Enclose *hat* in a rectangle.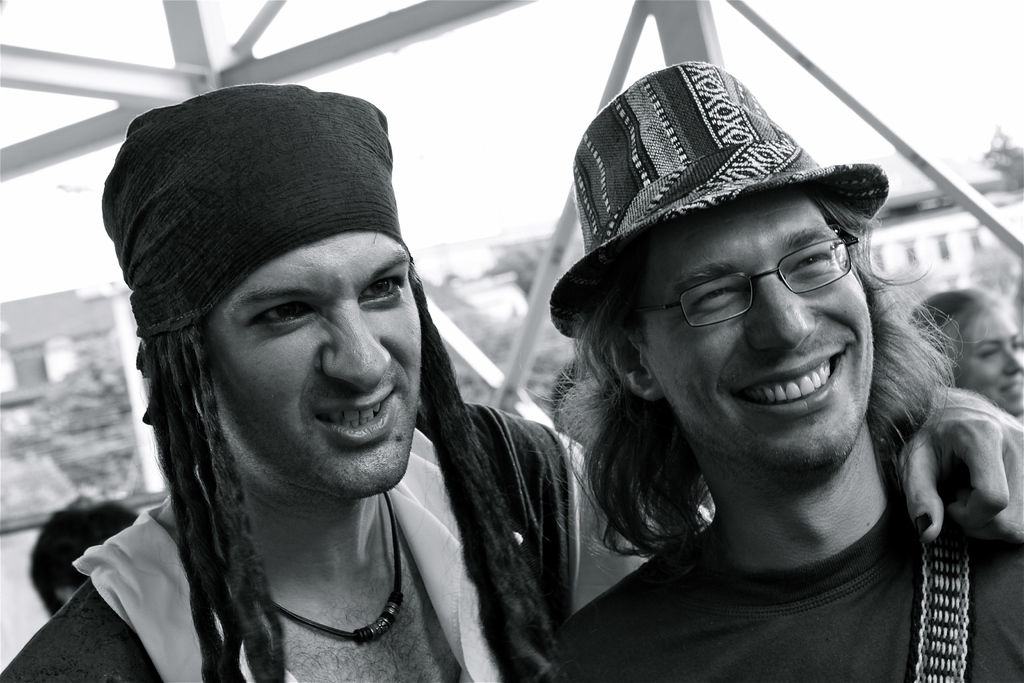
(left=545, top=60, right=891, bottom=342).
